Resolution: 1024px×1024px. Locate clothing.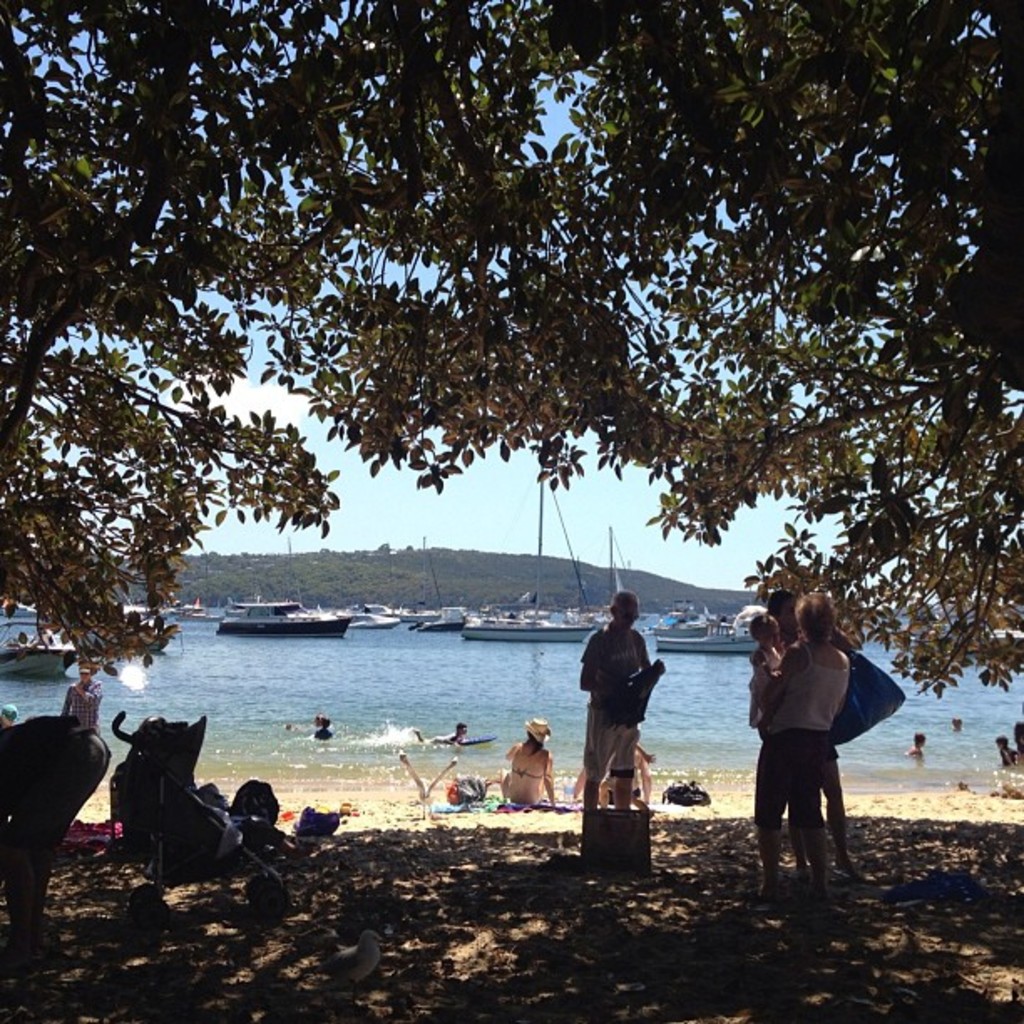
<bbox>507, 736, 554, 806</bbox>.
